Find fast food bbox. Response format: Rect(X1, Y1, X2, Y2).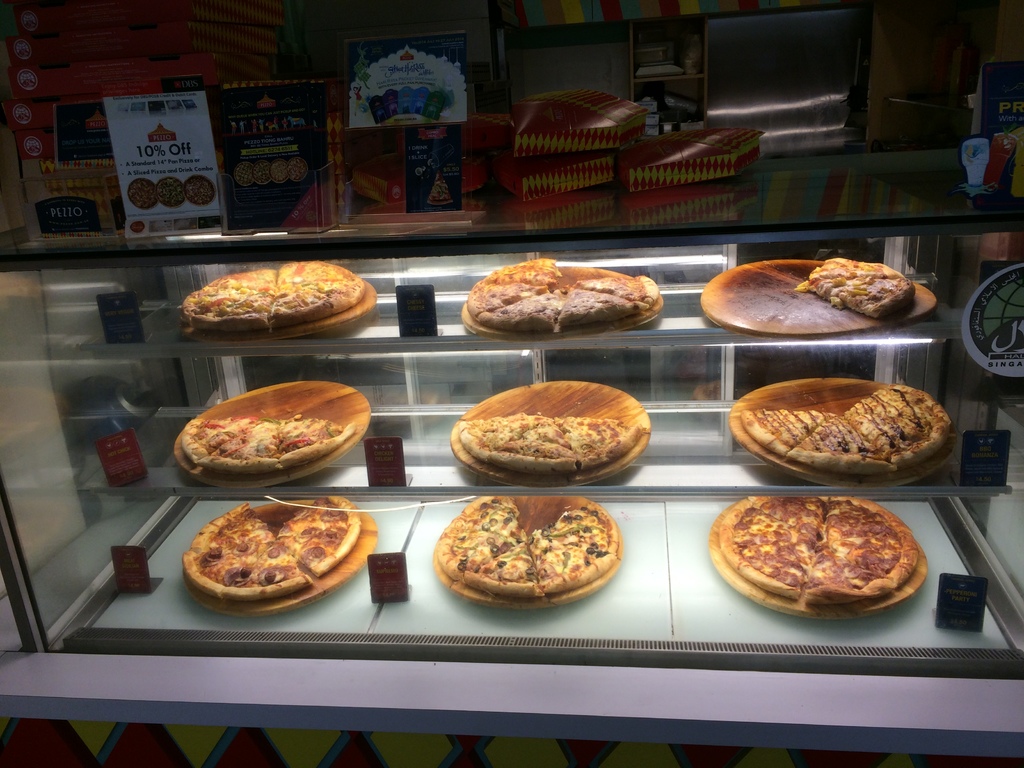
Rect(293, 152, 309, 182).
